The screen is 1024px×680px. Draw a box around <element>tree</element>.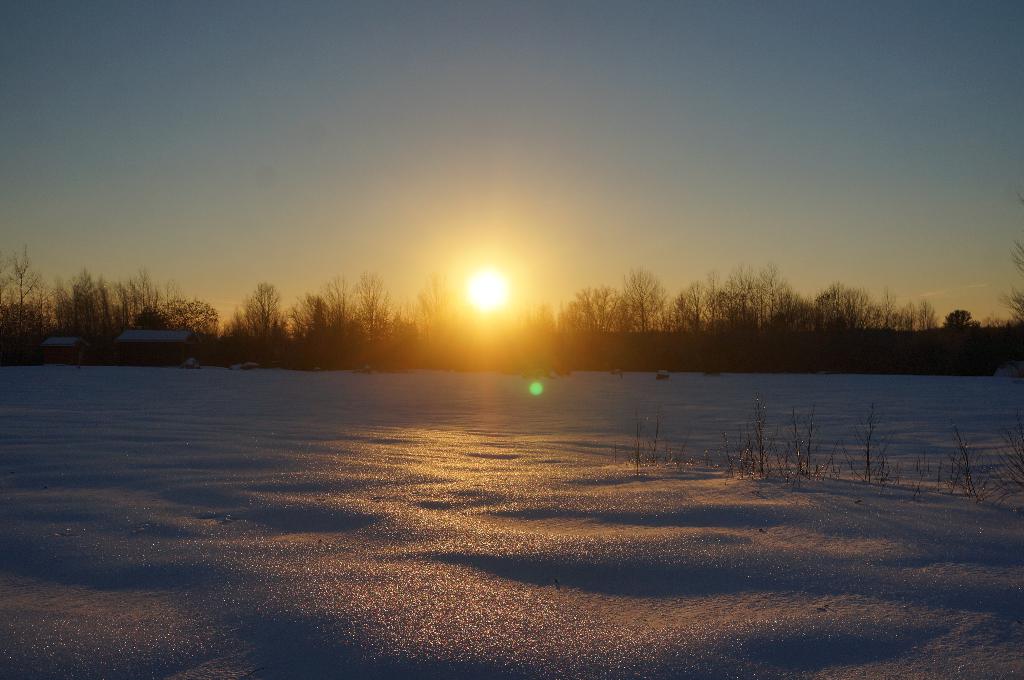
[left=302, top=262, right=424, bottom=363].
